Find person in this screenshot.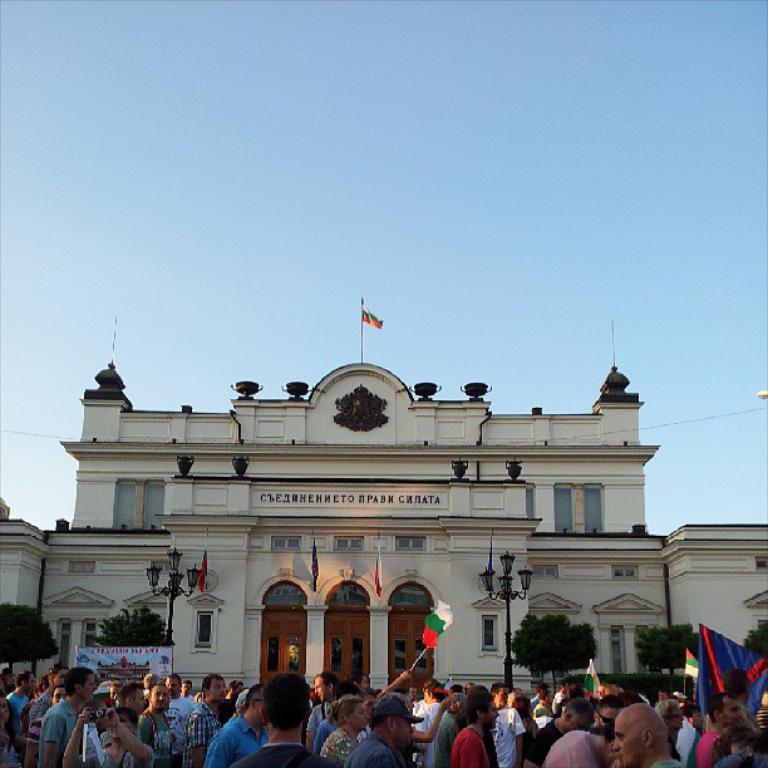
The bounding box for person is 509,676,552,707.
